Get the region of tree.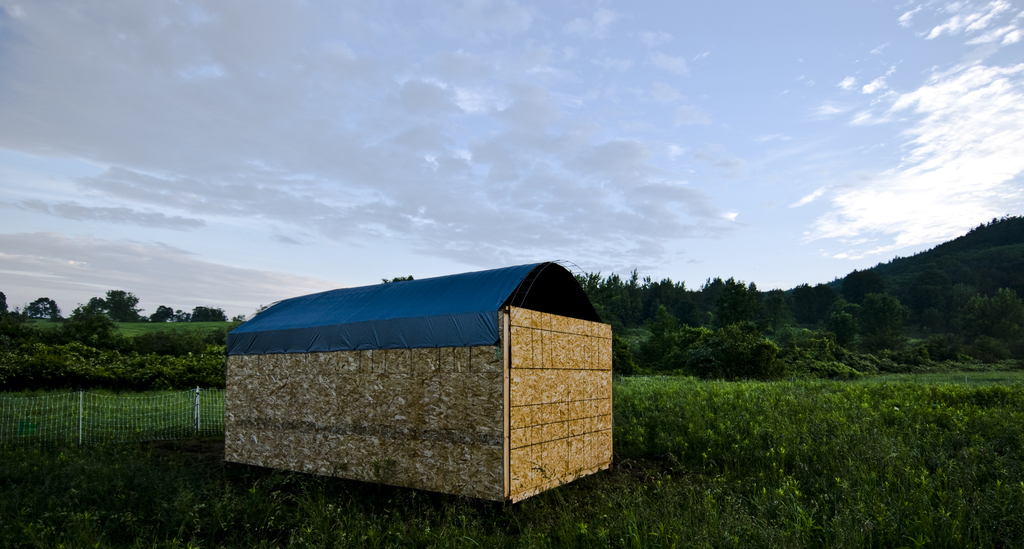
box=[0, 294, 27, 332].
